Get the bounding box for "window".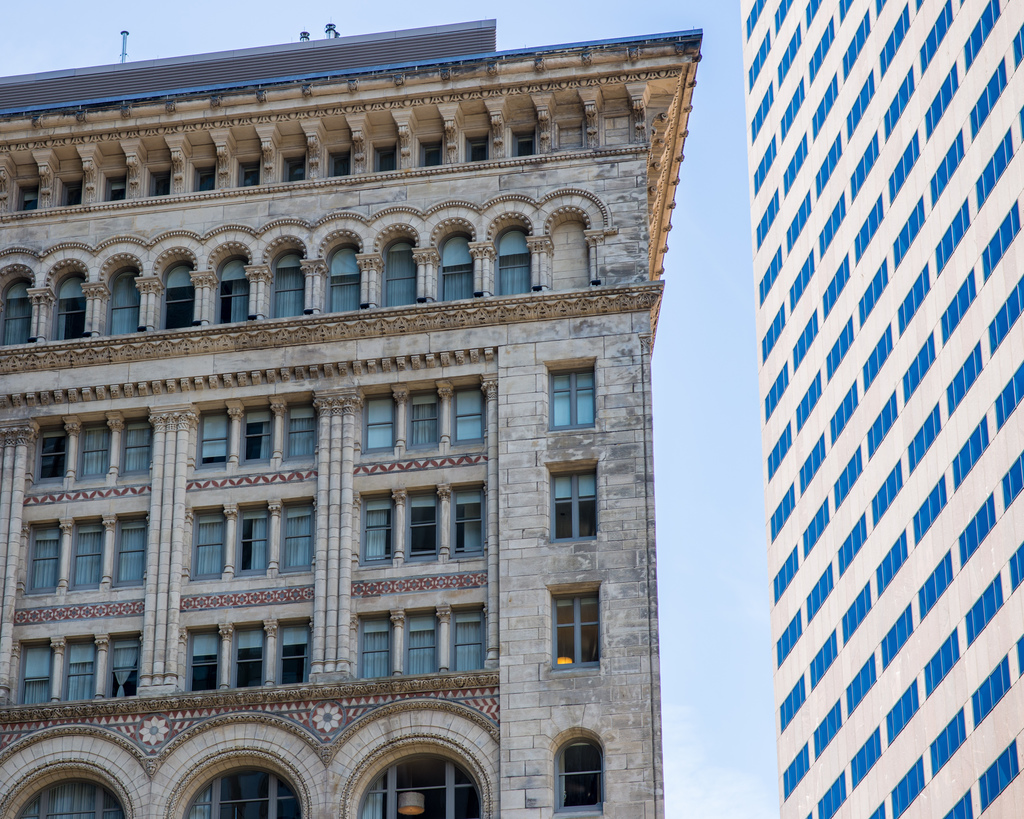
select_region(451, 394, 478, 439).
